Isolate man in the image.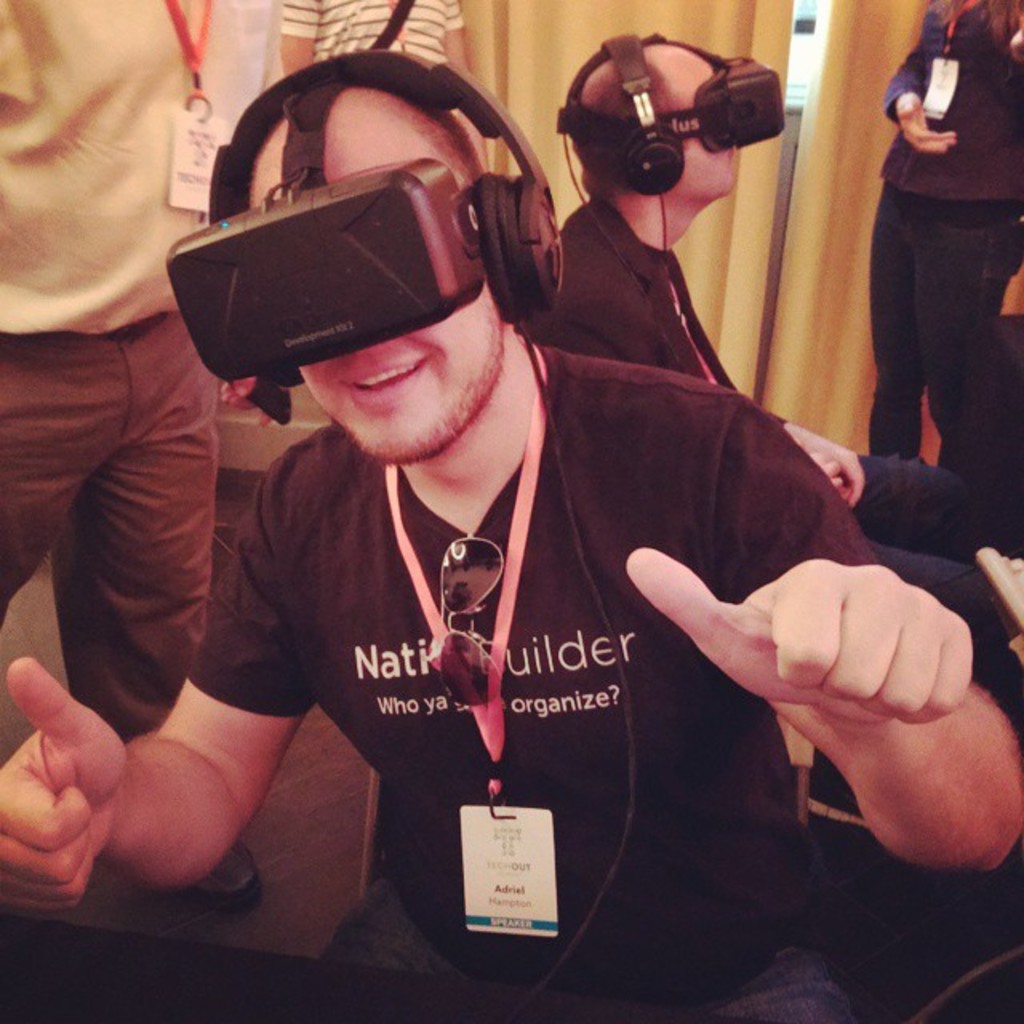
Isolated region: bbox=[869, 0, 1022, 502].
